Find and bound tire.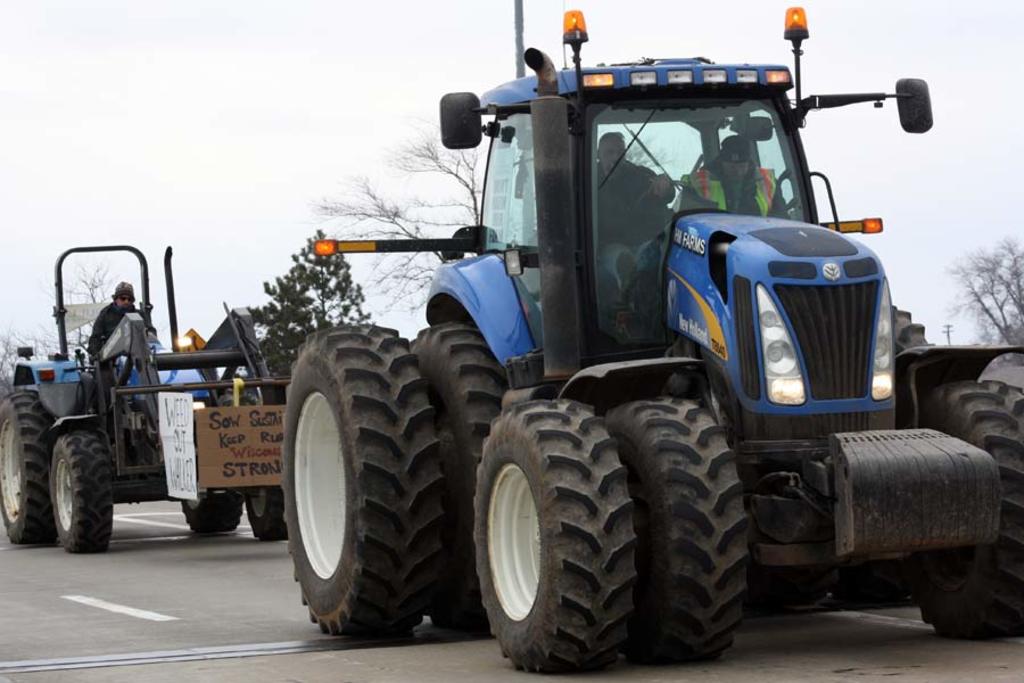
Bound: BBox(0, 390, 55, 543).
